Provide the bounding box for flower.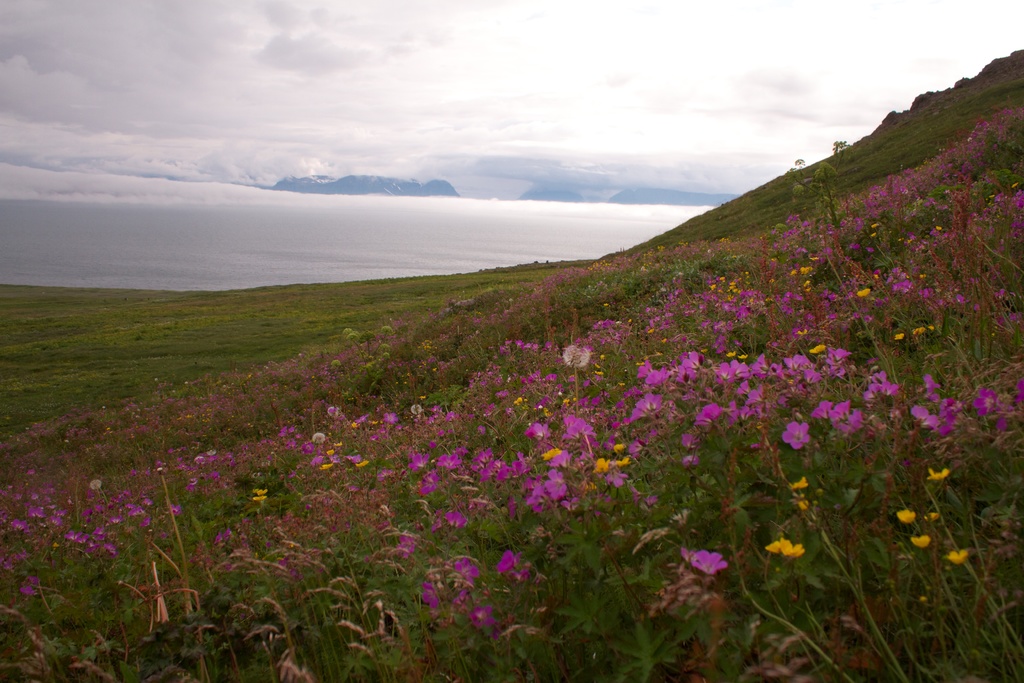
rect(810, 395, 831, 419).
